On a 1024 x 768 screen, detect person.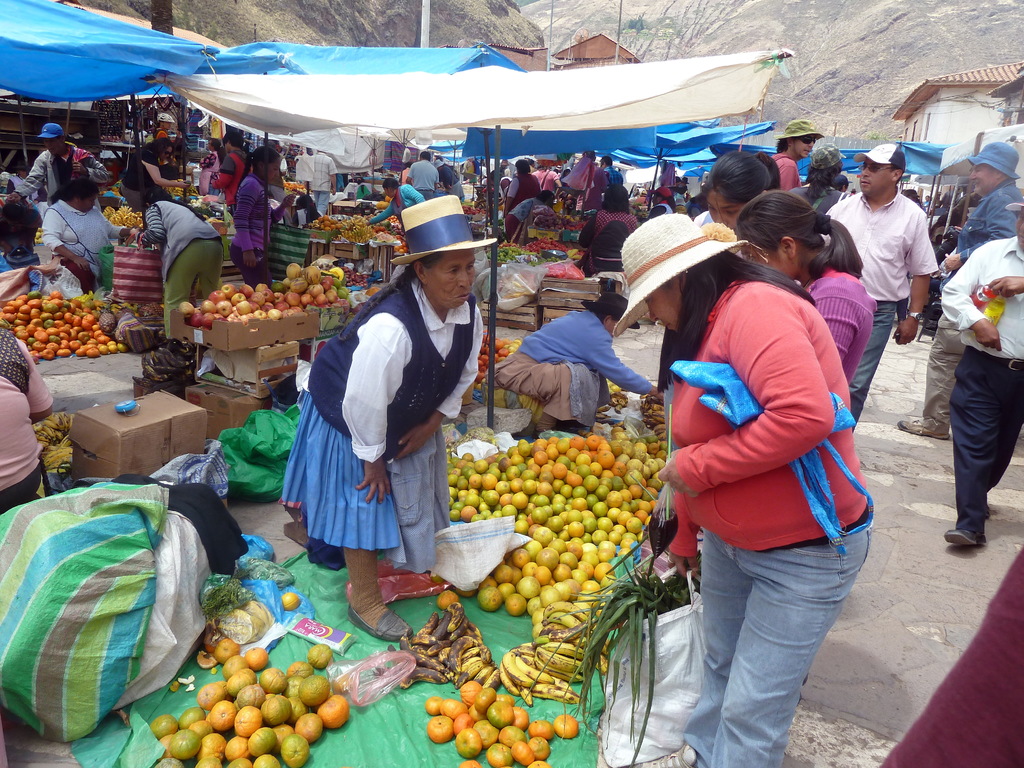
detection(354, 173, 427, 236).
